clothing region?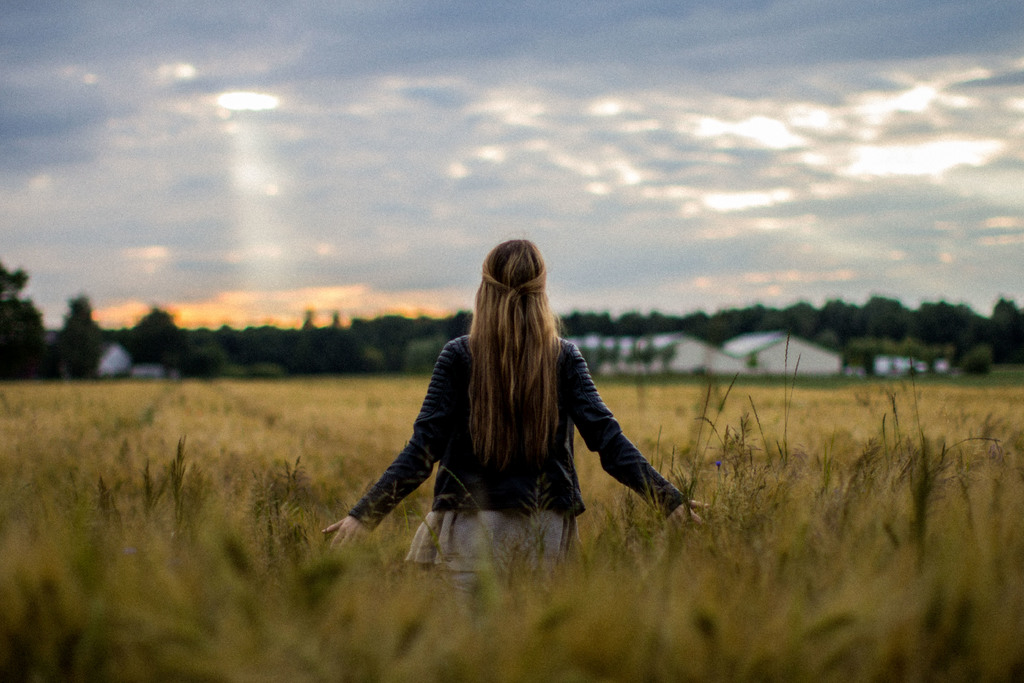
[left=349, top=329, right=697, bottom=602]
